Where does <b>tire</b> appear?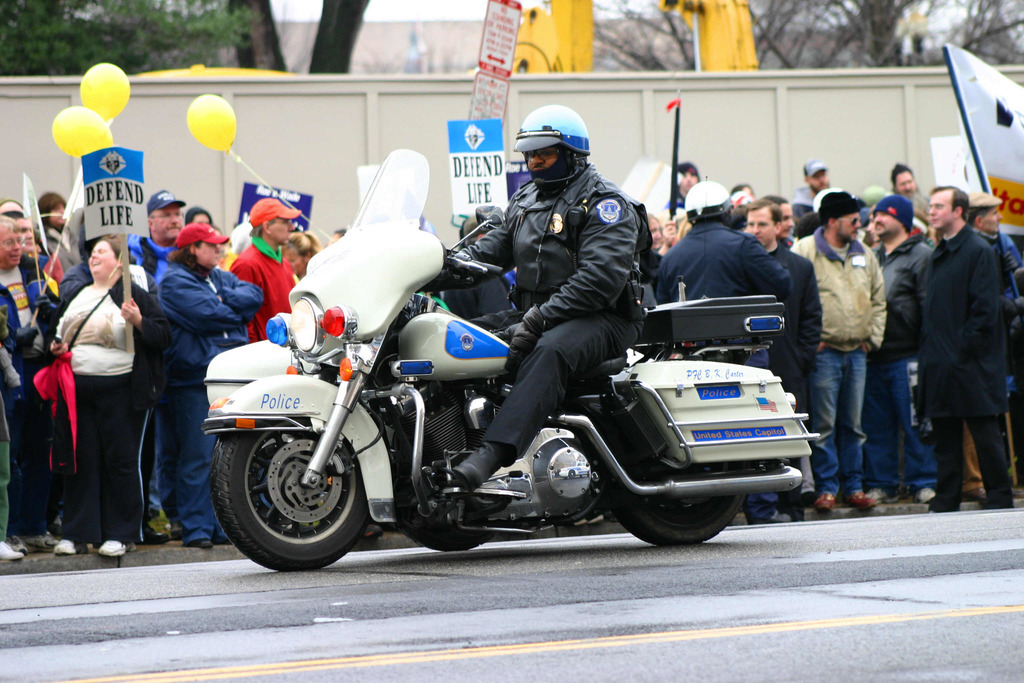
Appears at pyautogui.locateOnScreen(612, 460, 743, 547).
